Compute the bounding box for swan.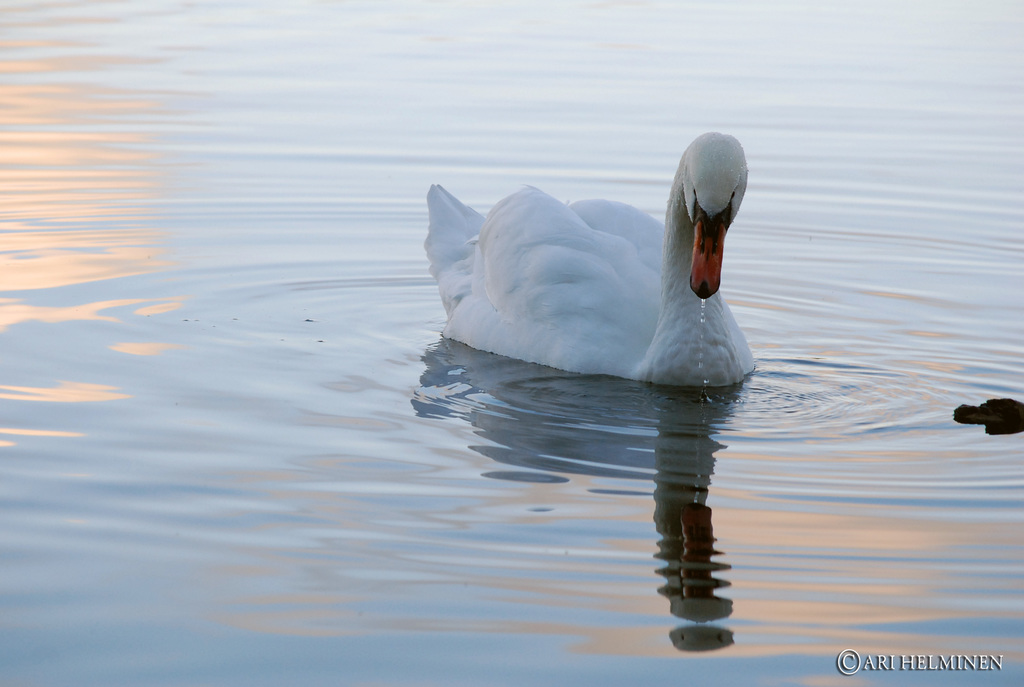
box(422, 118, 755, 387).
